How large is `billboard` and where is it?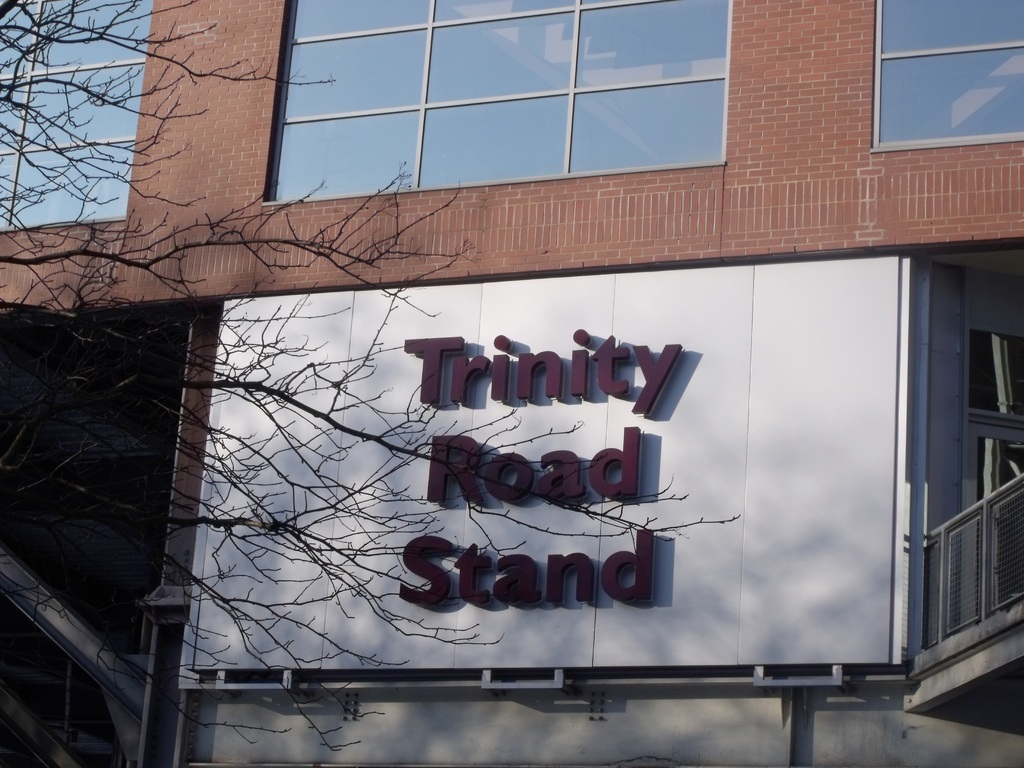
Bounding box: select_region(218, 202, 907, 664).
